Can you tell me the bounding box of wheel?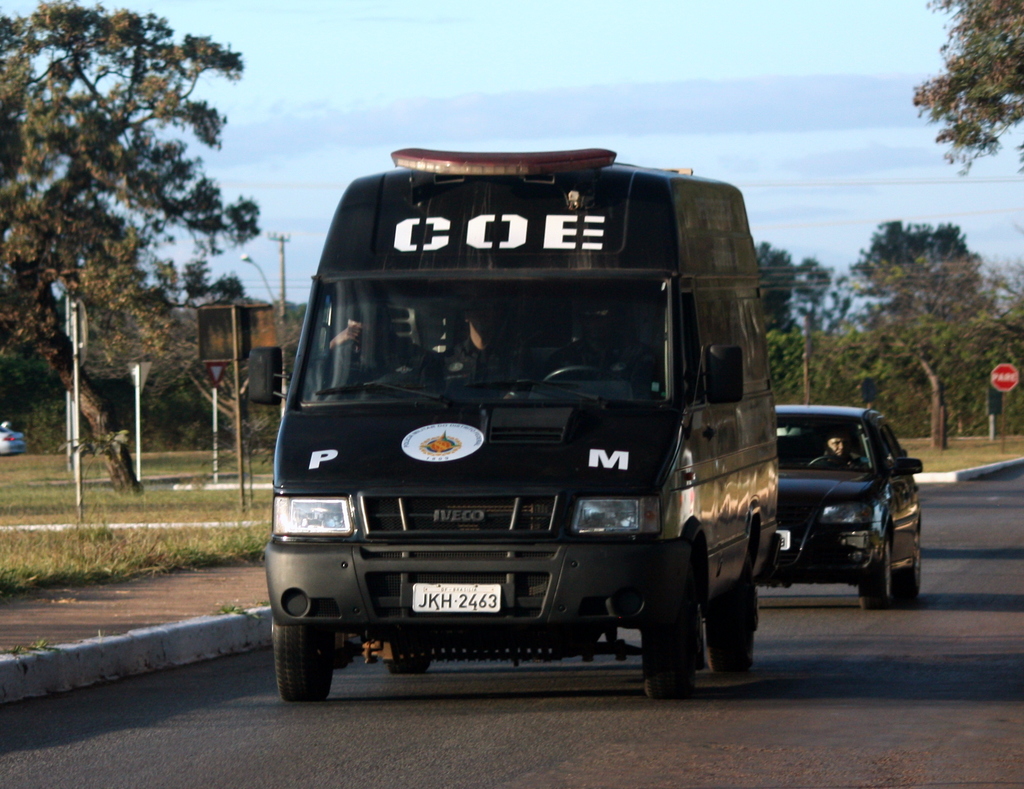
{"left": 867, "top": 544, "right": 894, "bottom": 607}.
